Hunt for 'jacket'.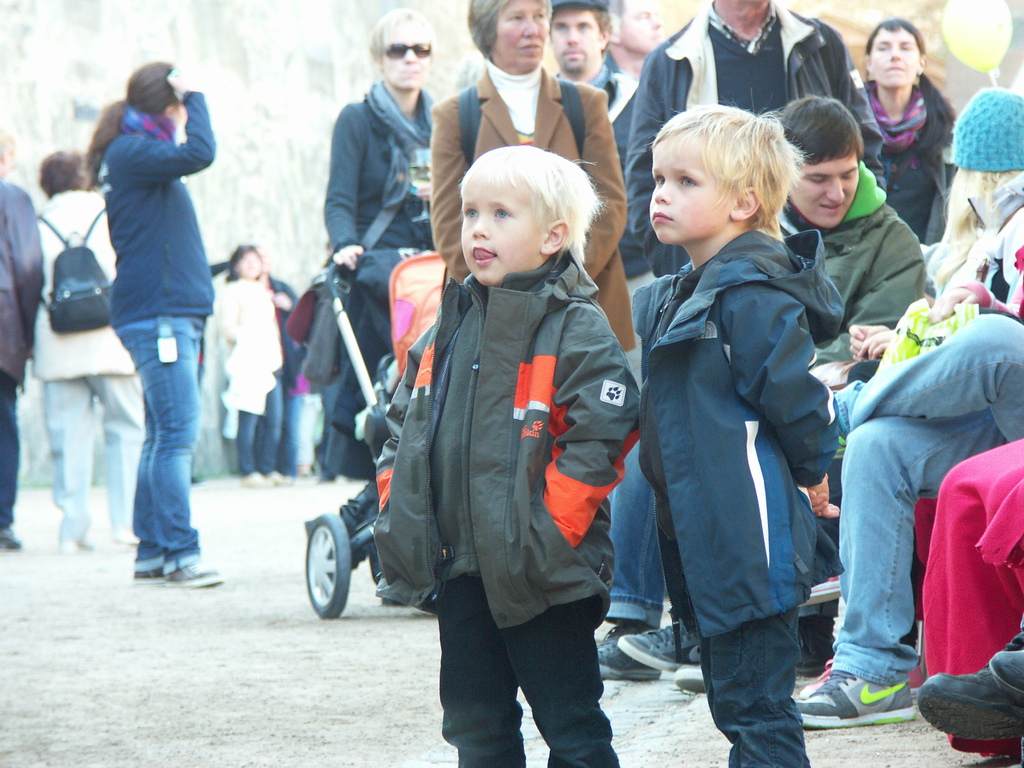
Hunted down at left=631, top=228, right=848, bottom=657.
